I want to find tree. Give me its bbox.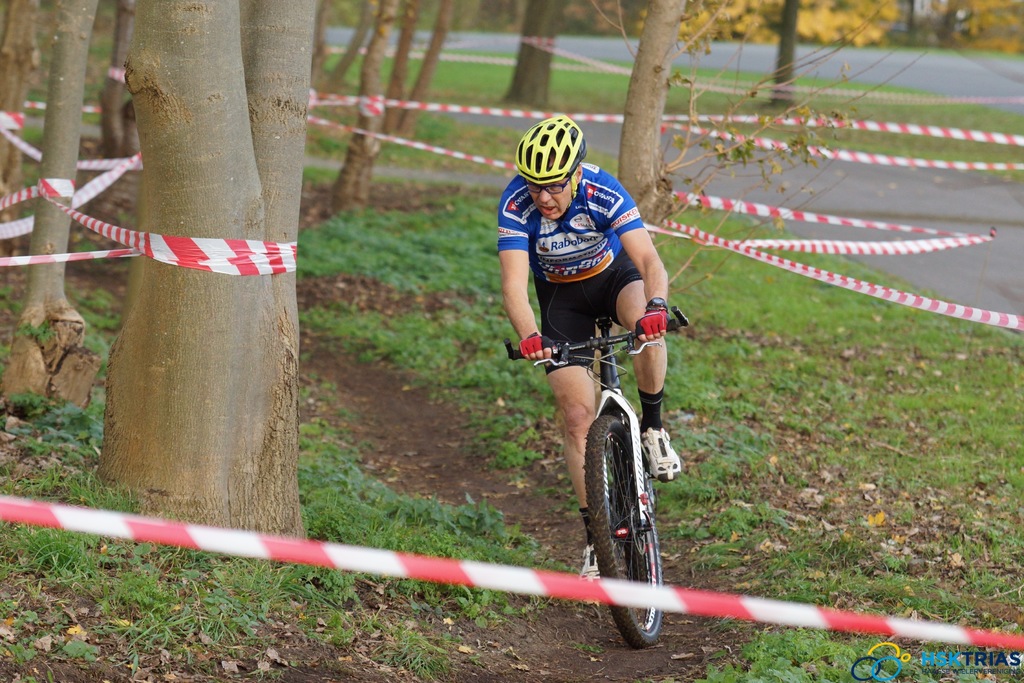
bbox=[84, 0, 342, 571].
